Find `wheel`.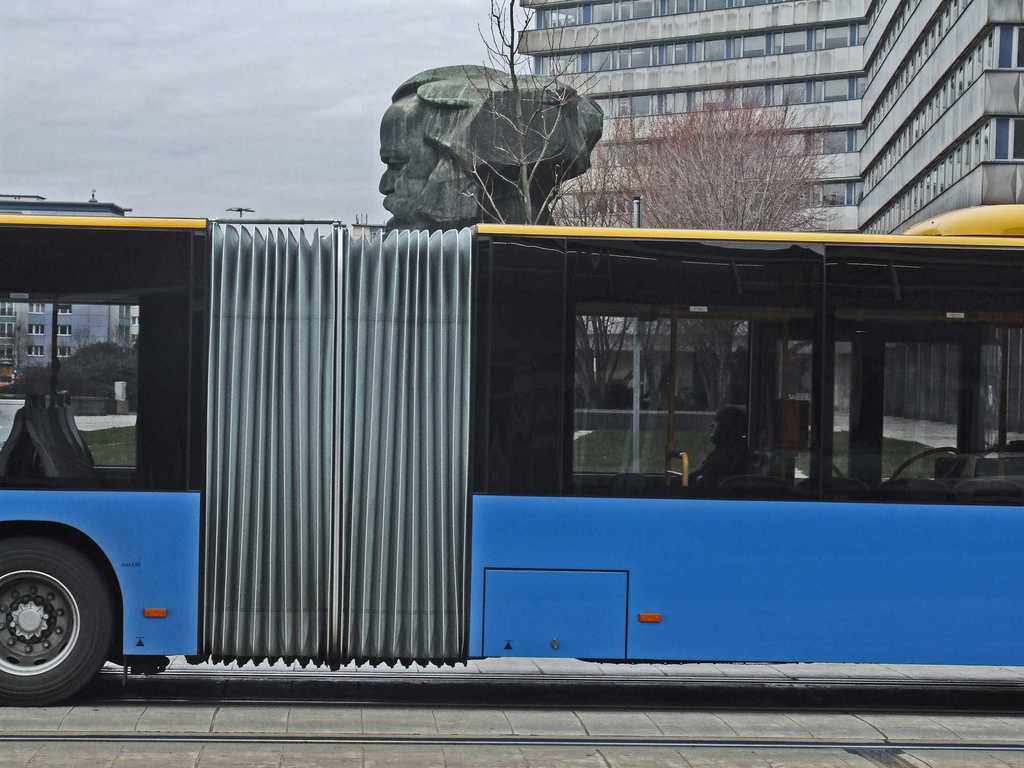
locate(4, 551, 111, 711).
